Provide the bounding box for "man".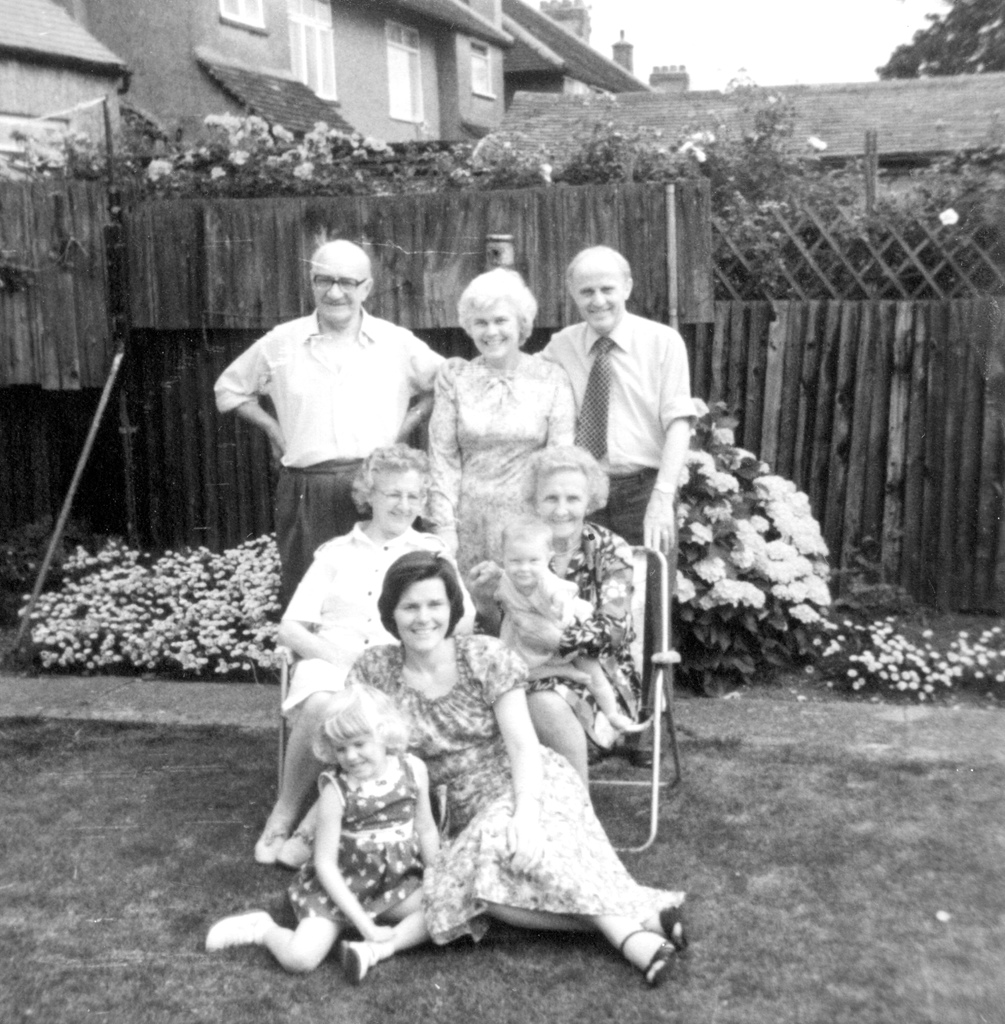
532,245,699,767.
